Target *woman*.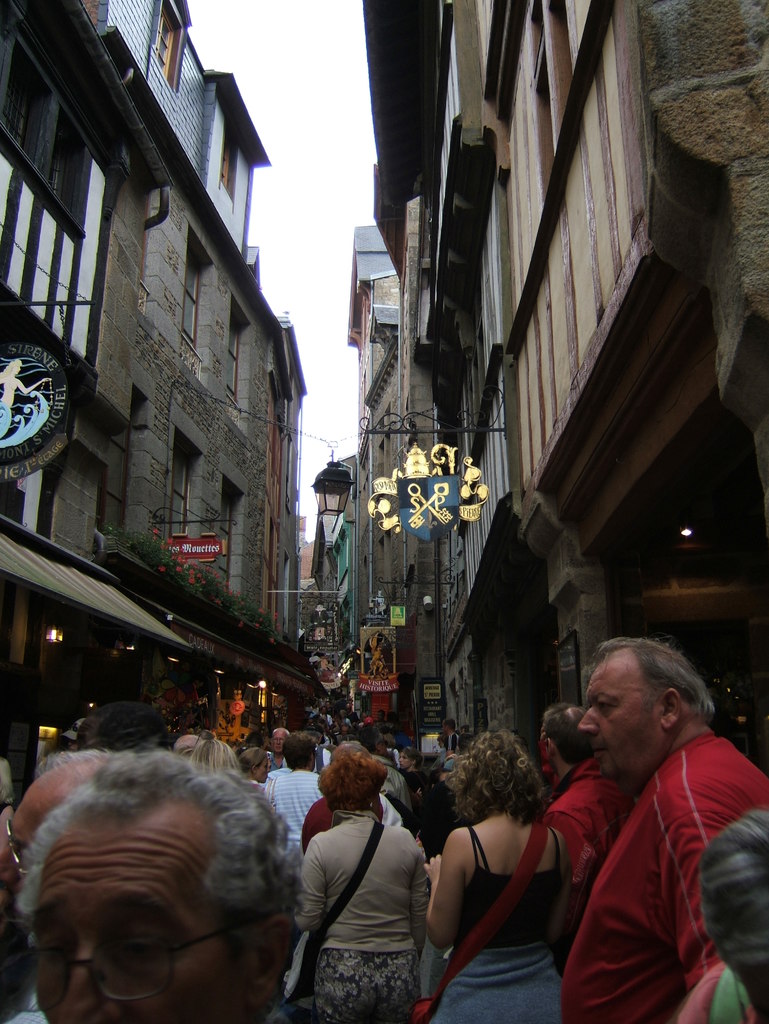
Target region: 293:751:428:1023.
